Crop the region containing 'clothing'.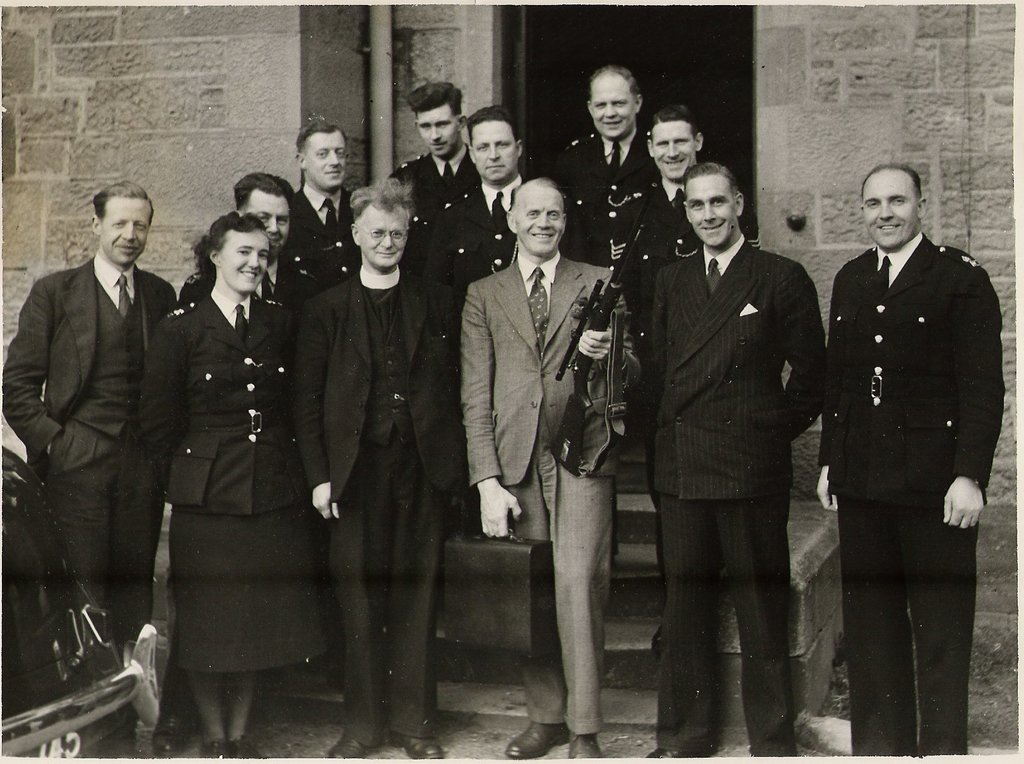
Crop region: left=550, top=127, right=653, bottom=263.
